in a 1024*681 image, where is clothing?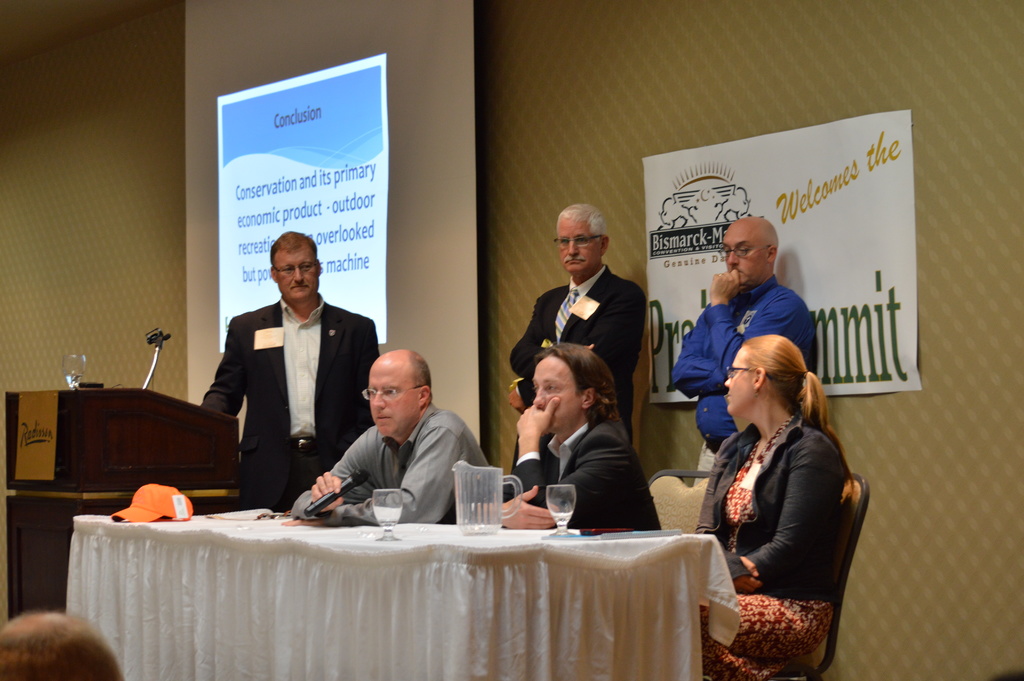
x1=673, y1=270, x2=817, y2=493.
